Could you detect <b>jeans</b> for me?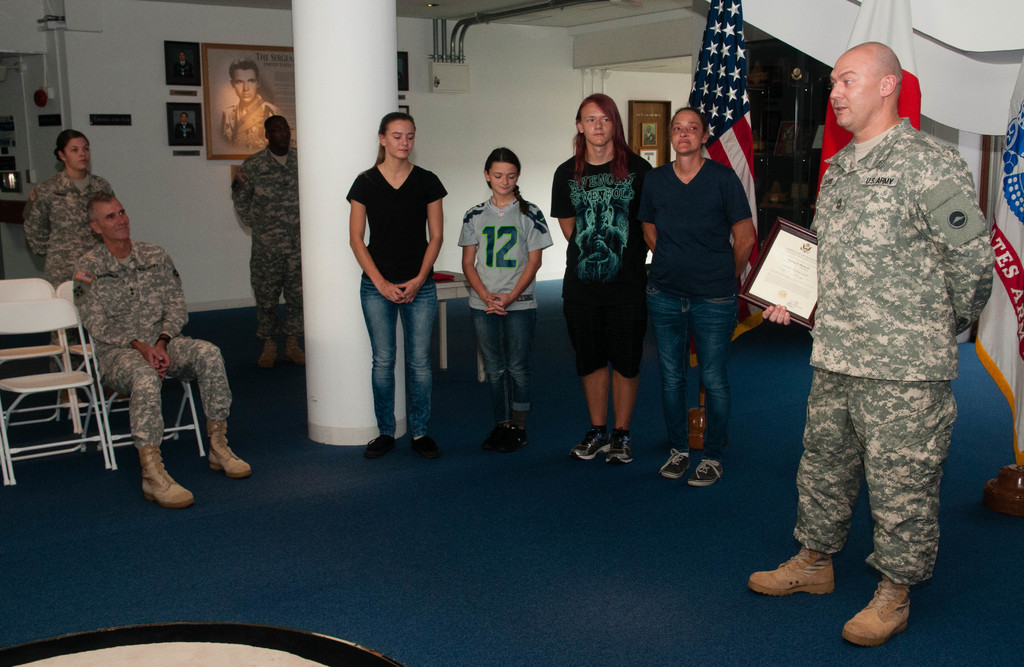
Detection result: 566 267 646 374.
